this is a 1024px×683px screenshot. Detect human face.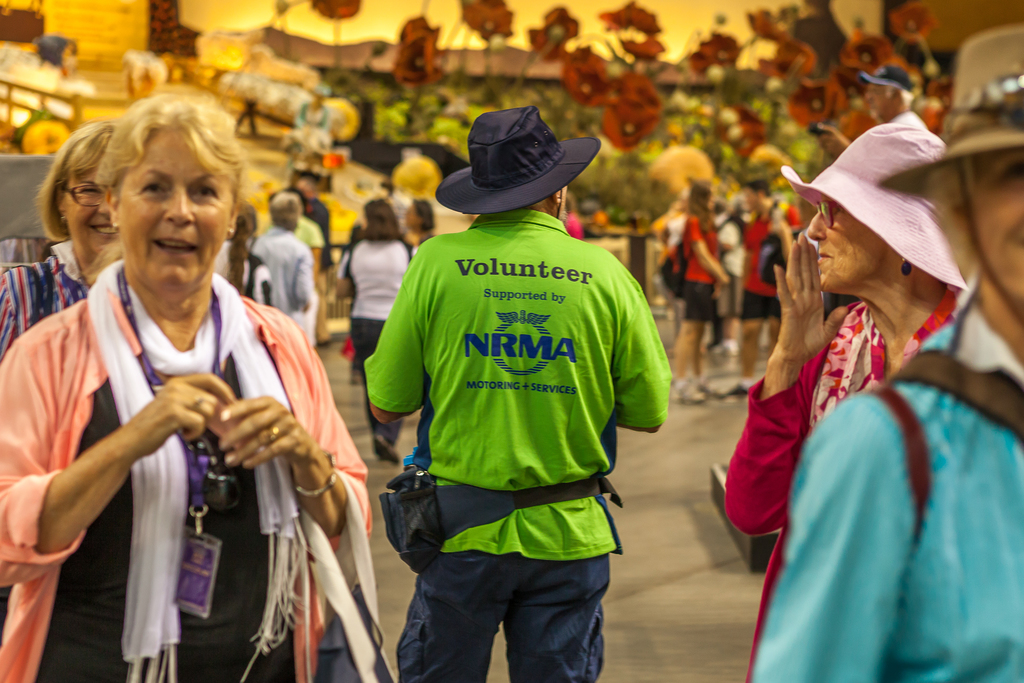
x1=405, y1=207, x2=419, y2=231.
